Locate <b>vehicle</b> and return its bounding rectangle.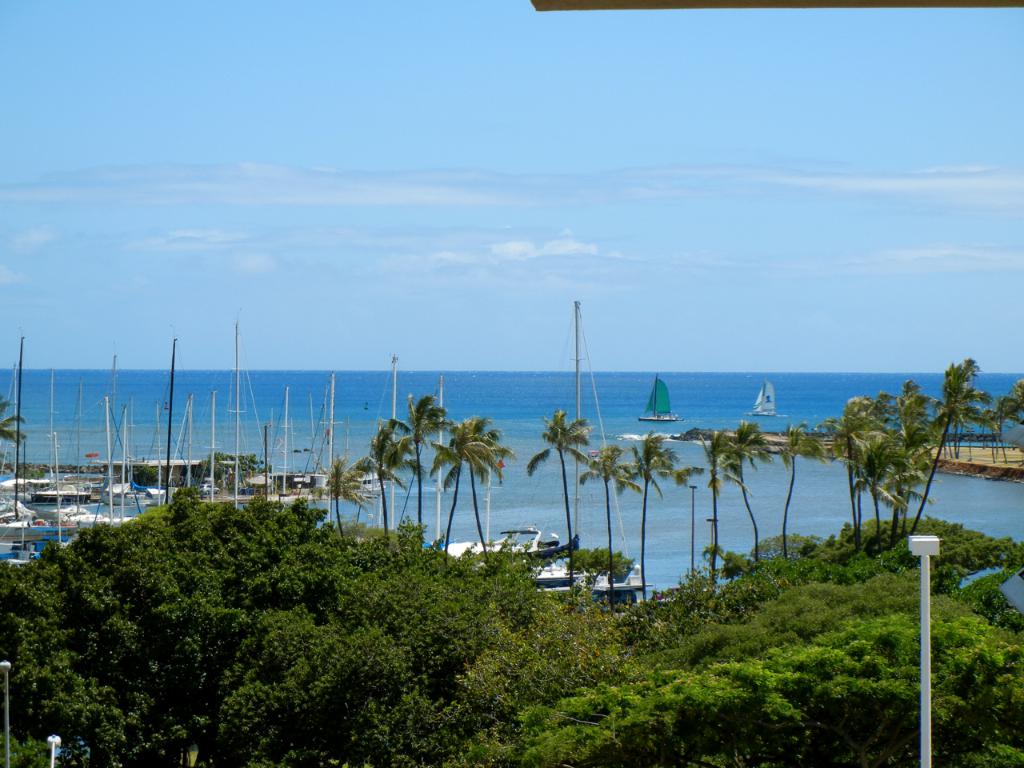
(532,303,655,606).
